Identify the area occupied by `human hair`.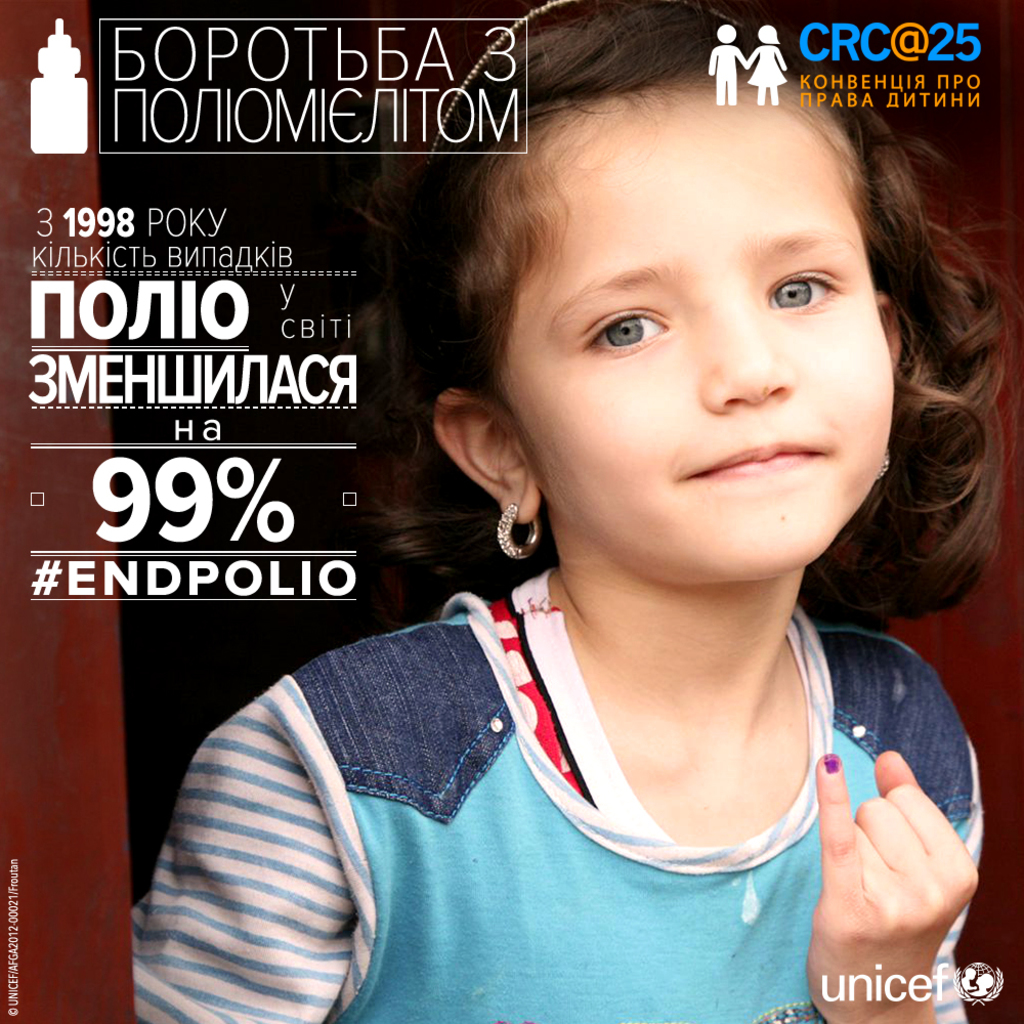
Area: box=[369, 54, 1013, 578].
